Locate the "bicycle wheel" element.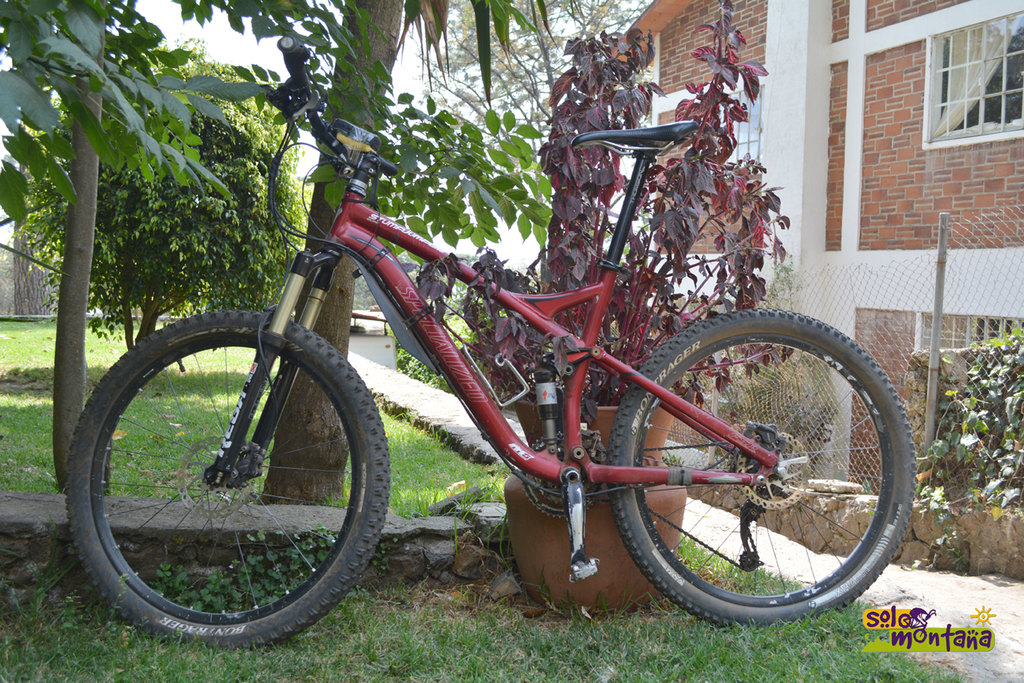
Element bbox: 610:309:922:634.
